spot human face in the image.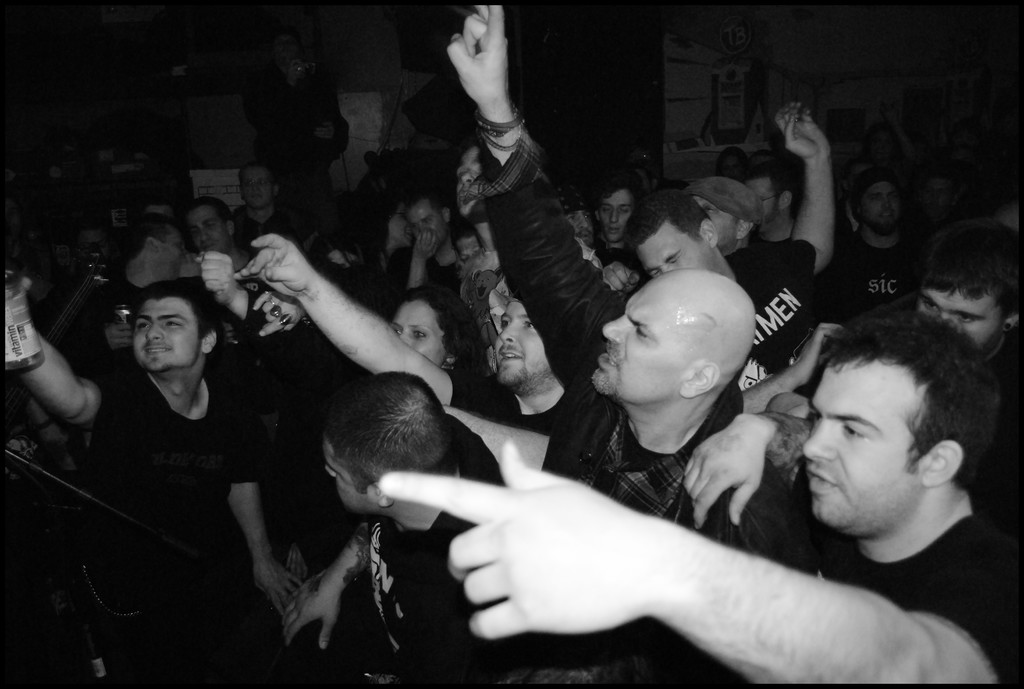
human face found at [288, 58, 308, 79].
